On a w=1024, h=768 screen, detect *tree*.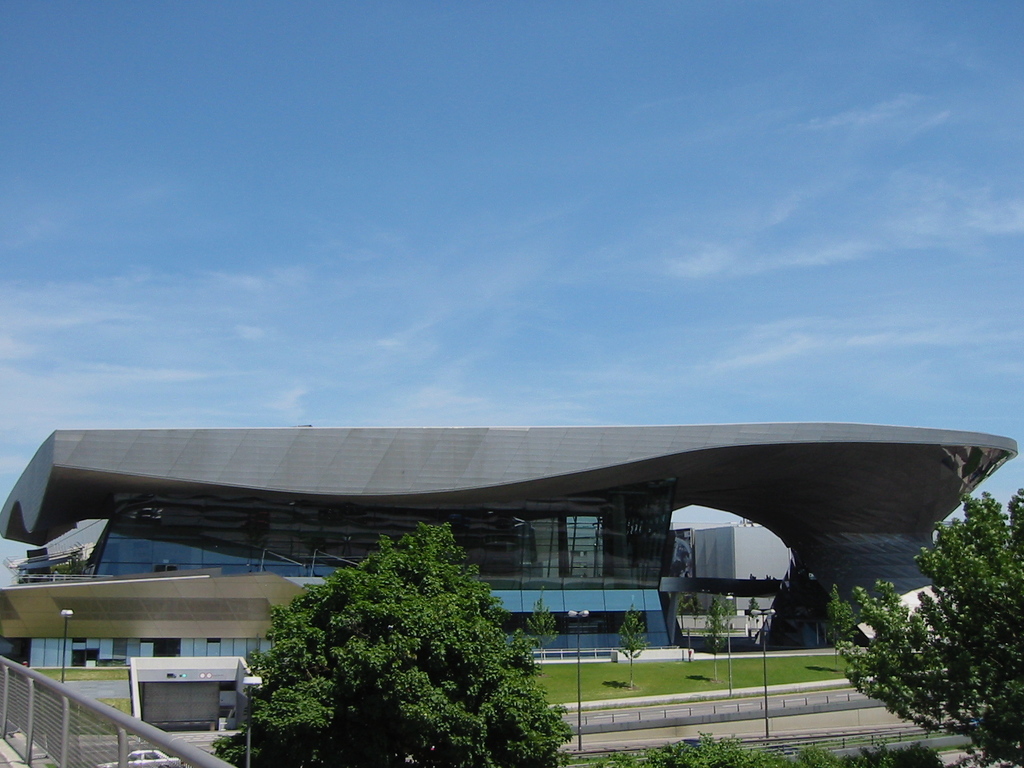
[left=614, top=598, right=650, bottom=692].
